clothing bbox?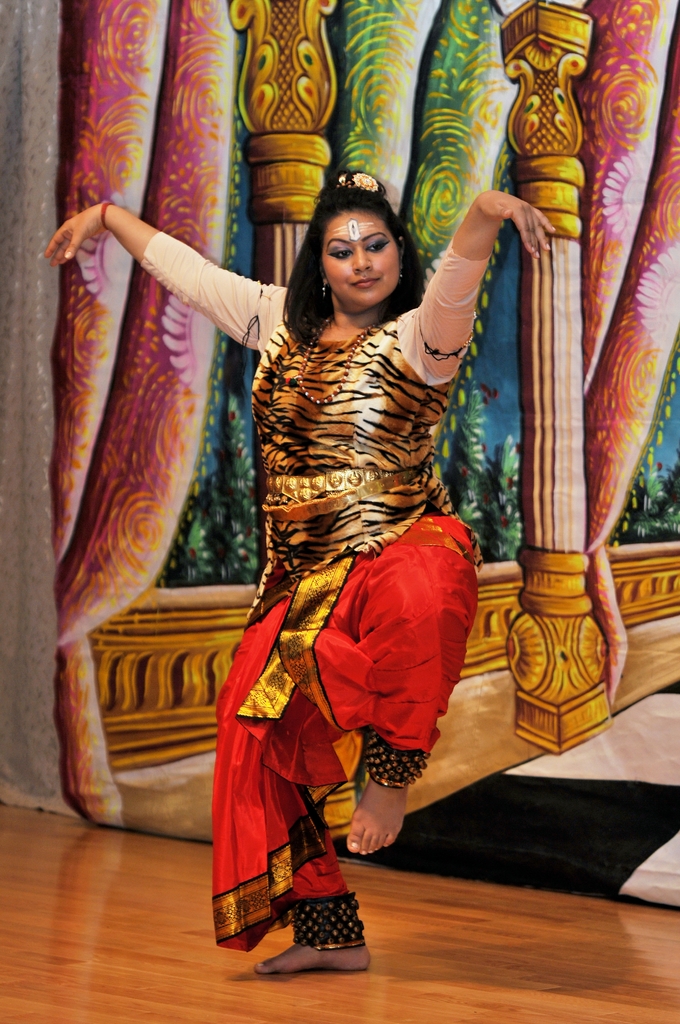
<region>135, 223, 496, 974</region>
